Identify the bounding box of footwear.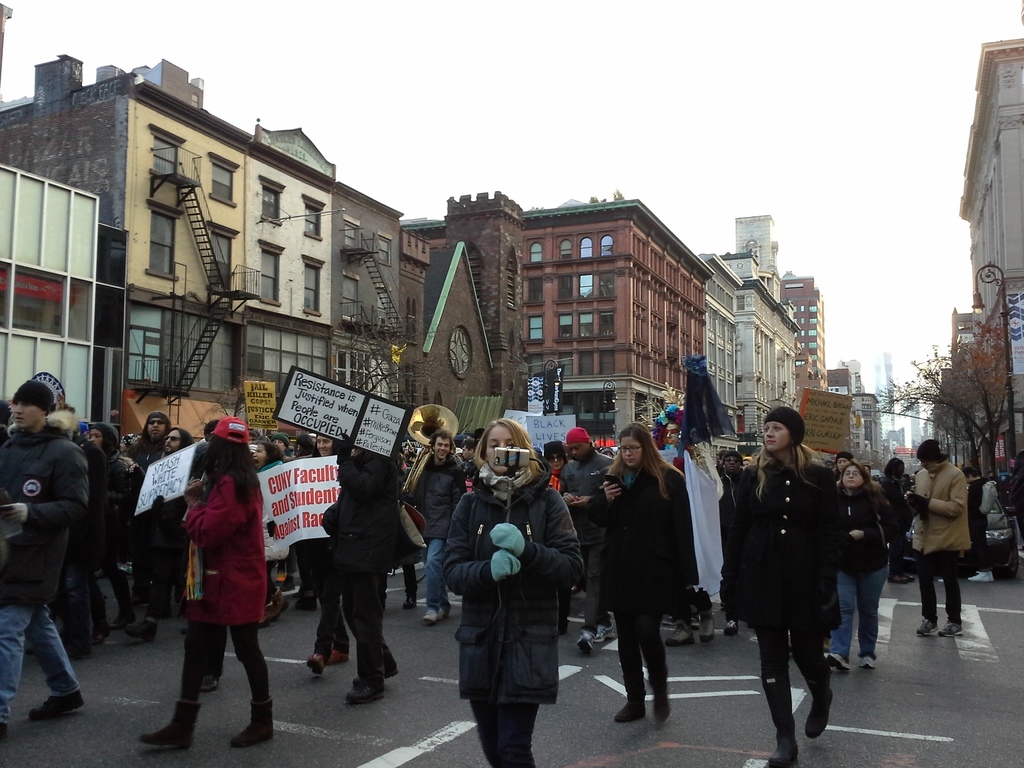
rect(29, 691, 86, 717).
